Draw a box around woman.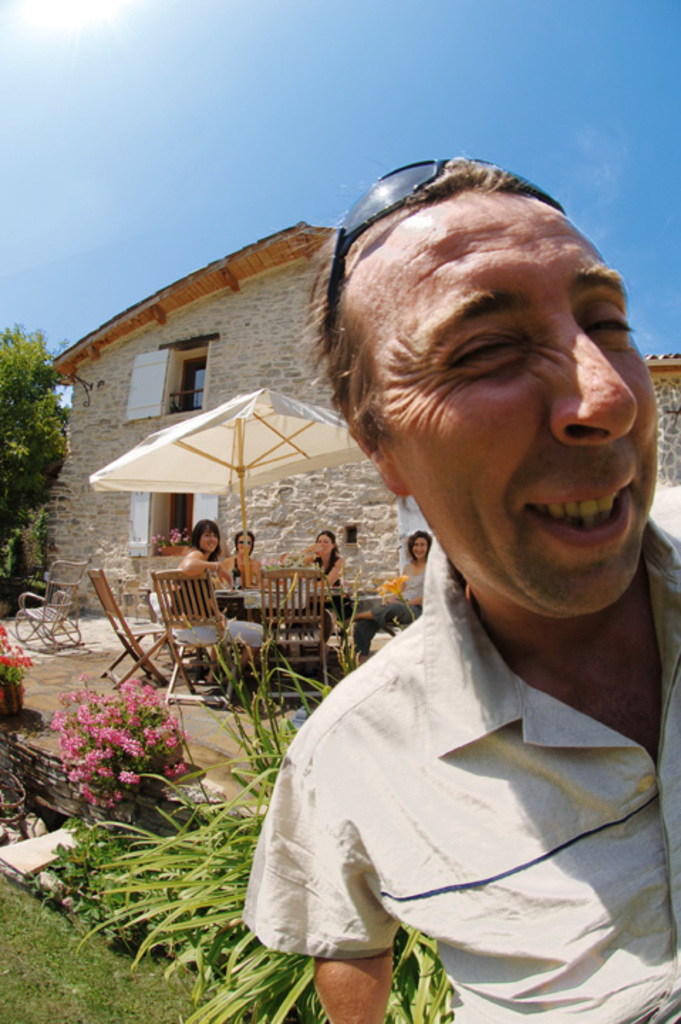
select_region(358, 530, 434, 664).
